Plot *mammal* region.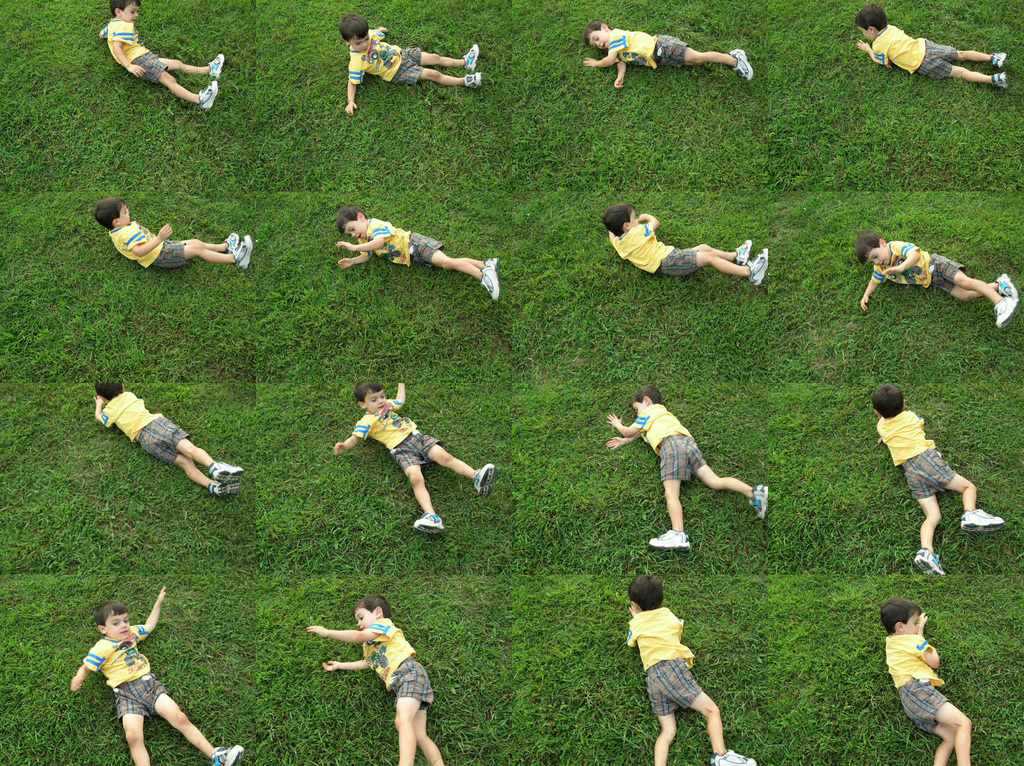
Plotted at box=[341, 12, 482, 116].
